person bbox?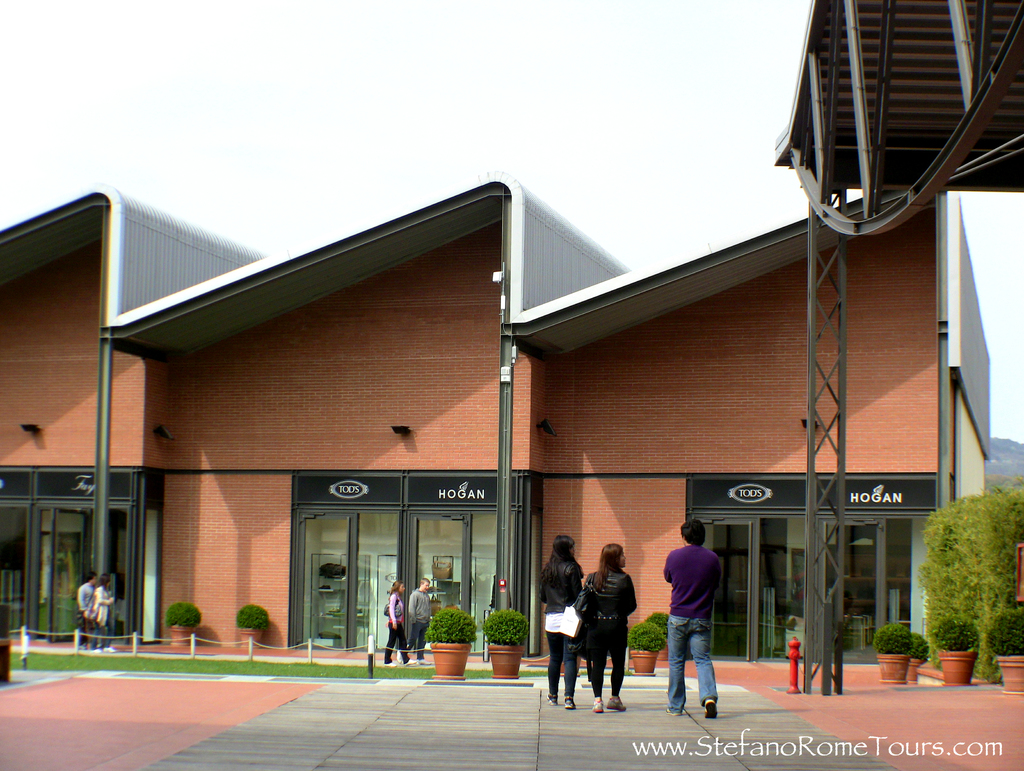
bbox=(540, 535, 568, 711)
